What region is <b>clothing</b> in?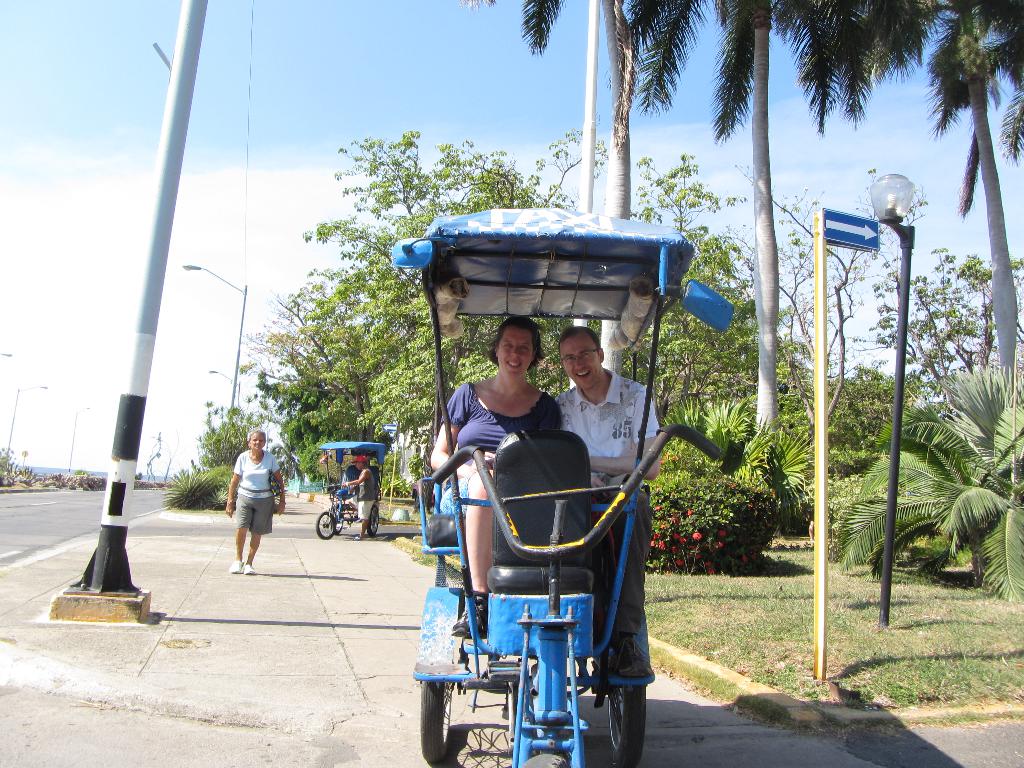
(431, 378, 559, 547).
